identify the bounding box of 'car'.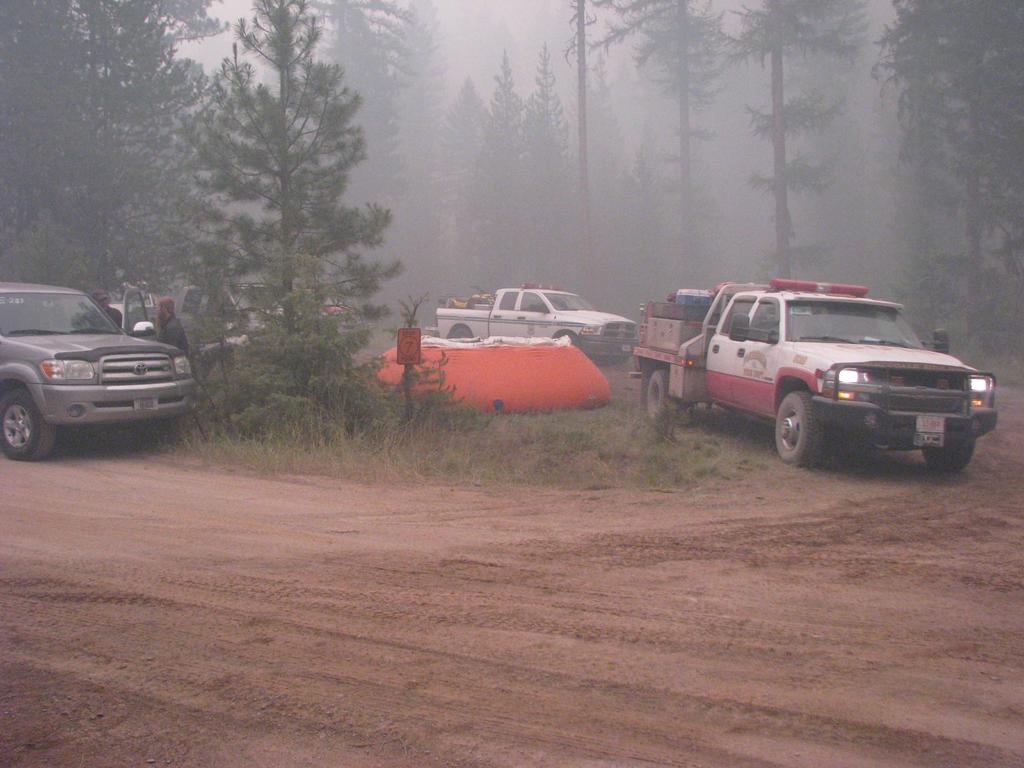
172, 276, 285, 346.
